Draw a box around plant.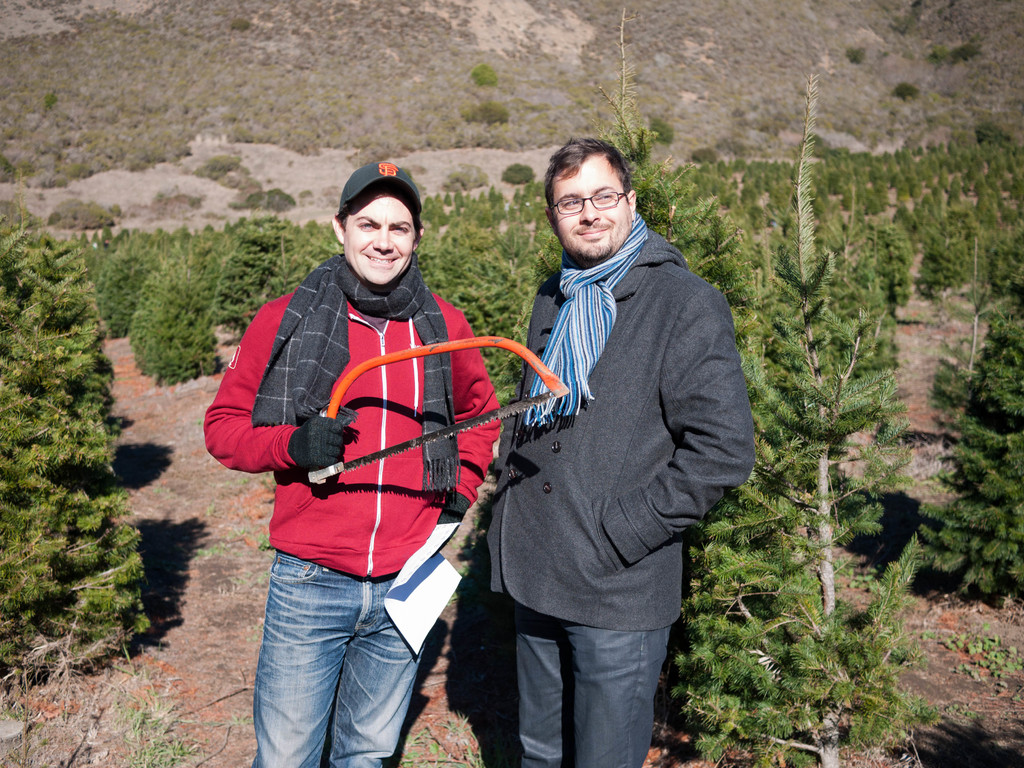
{"left": 645, "top": 115, "right": 671, "bottom": 144}.
